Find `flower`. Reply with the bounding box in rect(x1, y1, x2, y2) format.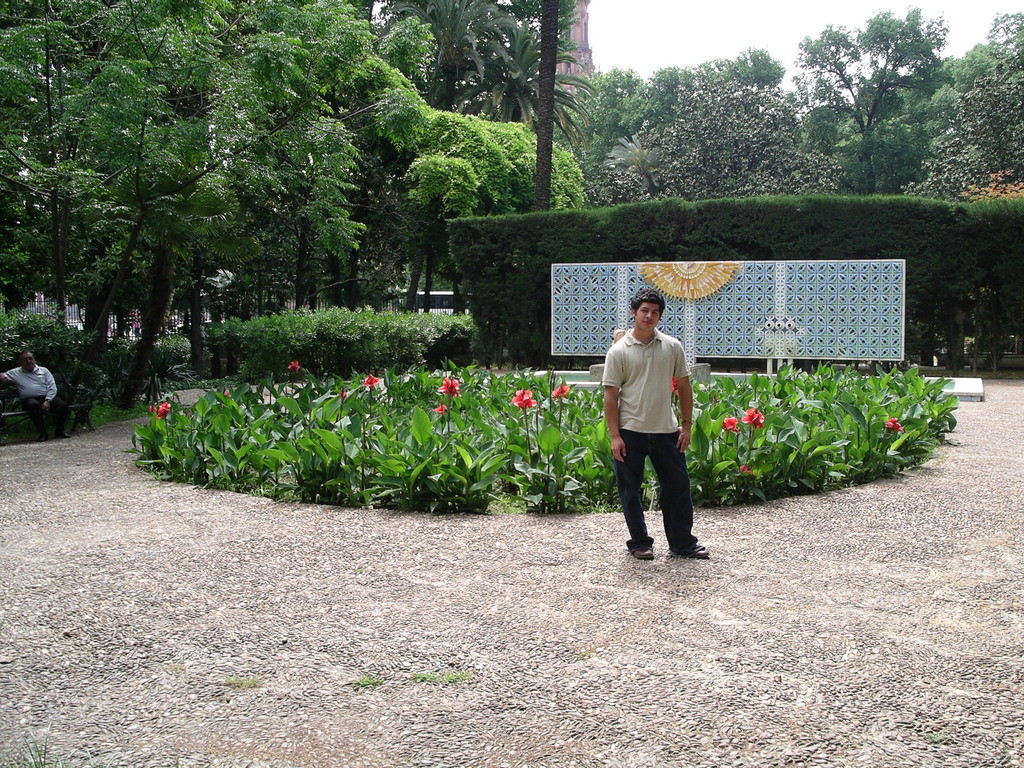
rect(365, 376, 380, 385).
